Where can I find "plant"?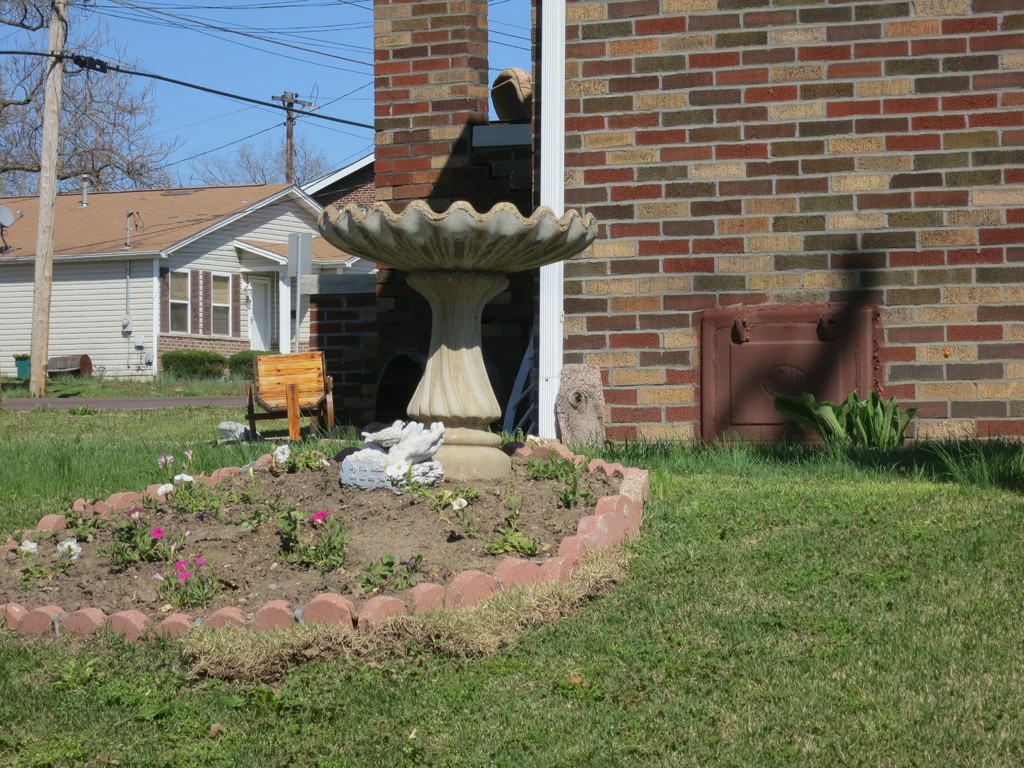
You can find it at {"x1": 479, "y1": 495, "x2": 536, "y2": 561}.
